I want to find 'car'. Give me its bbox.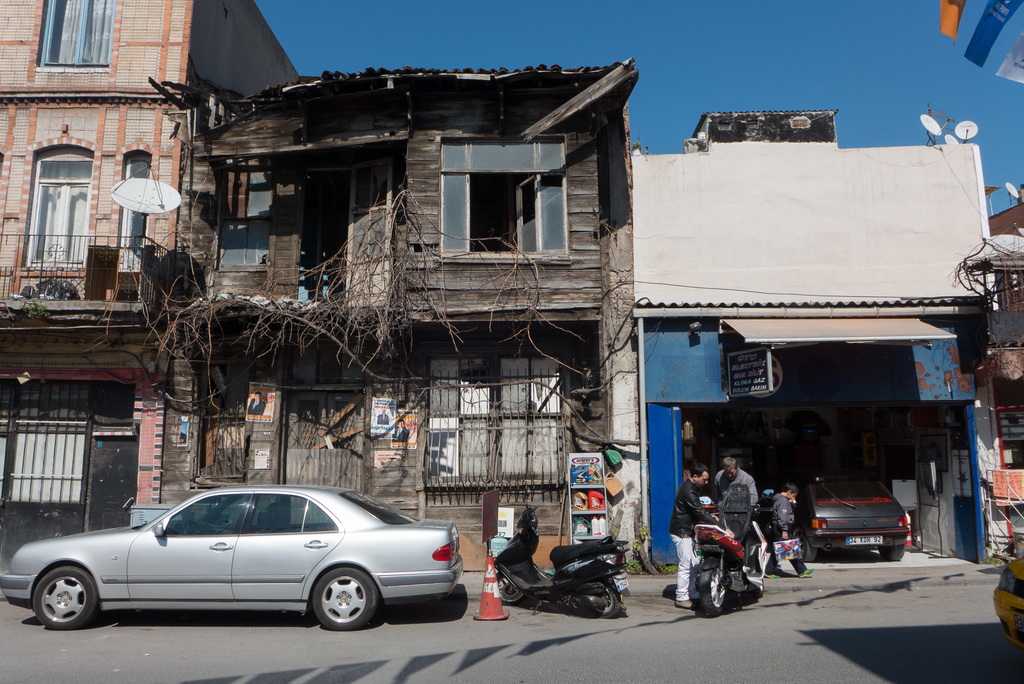
x1=795, y1=464, x2=908, y2=563.
